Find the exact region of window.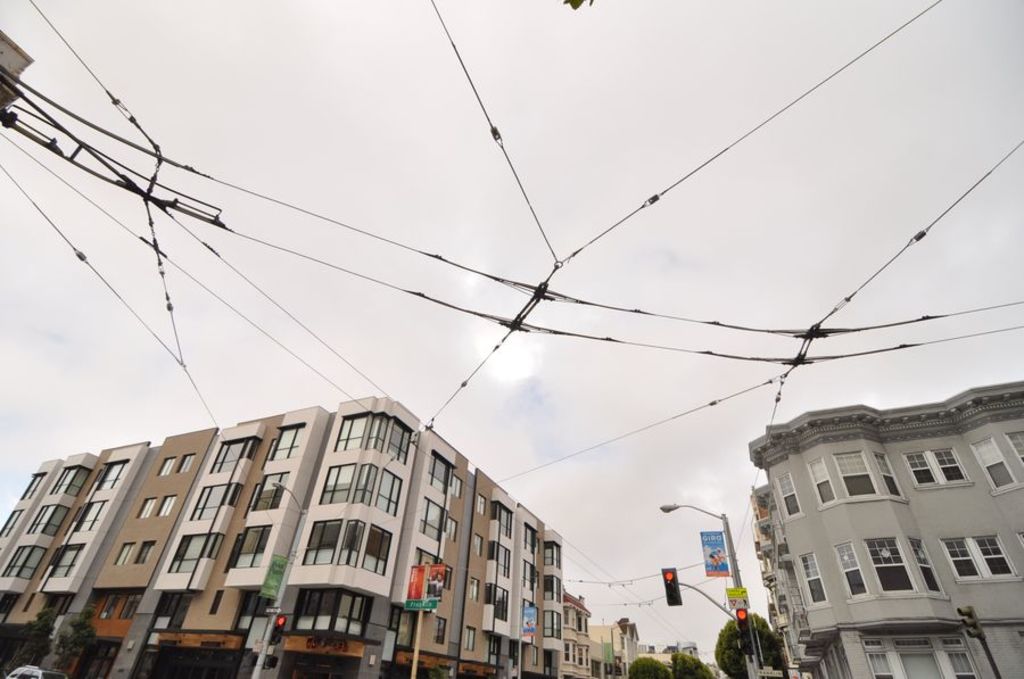
Exact region: rect(814, 458, 834, 502).
